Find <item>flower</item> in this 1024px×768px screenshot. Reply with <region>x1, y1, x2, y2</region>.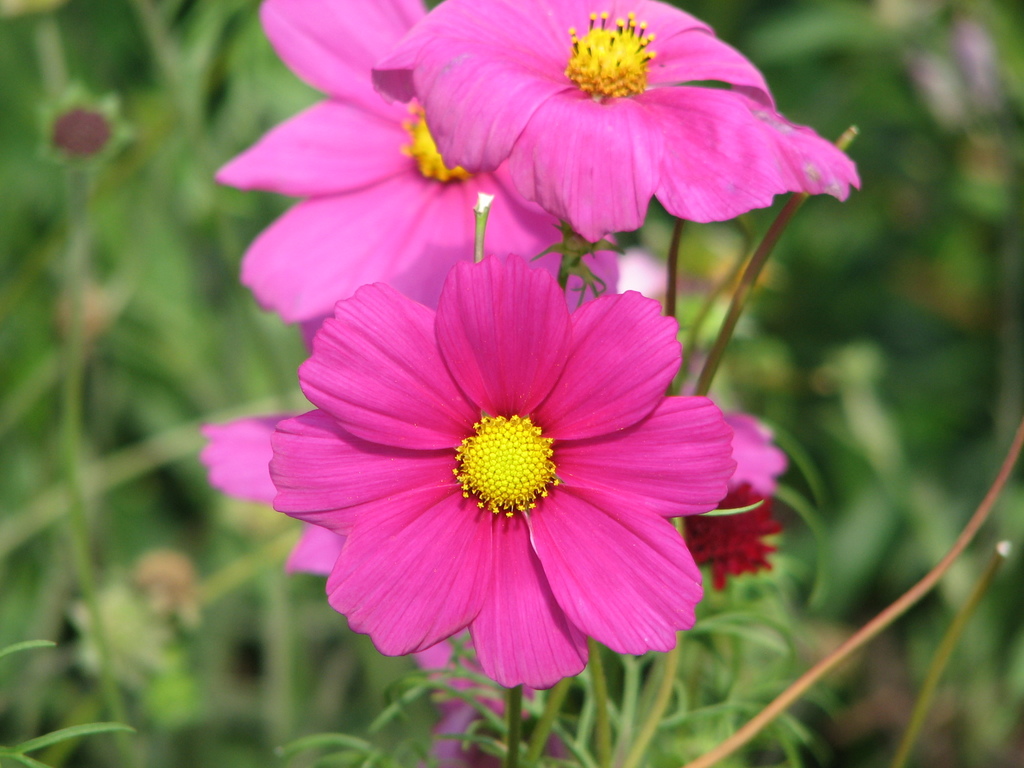
<region>684, 487, 788, 598</region>.
